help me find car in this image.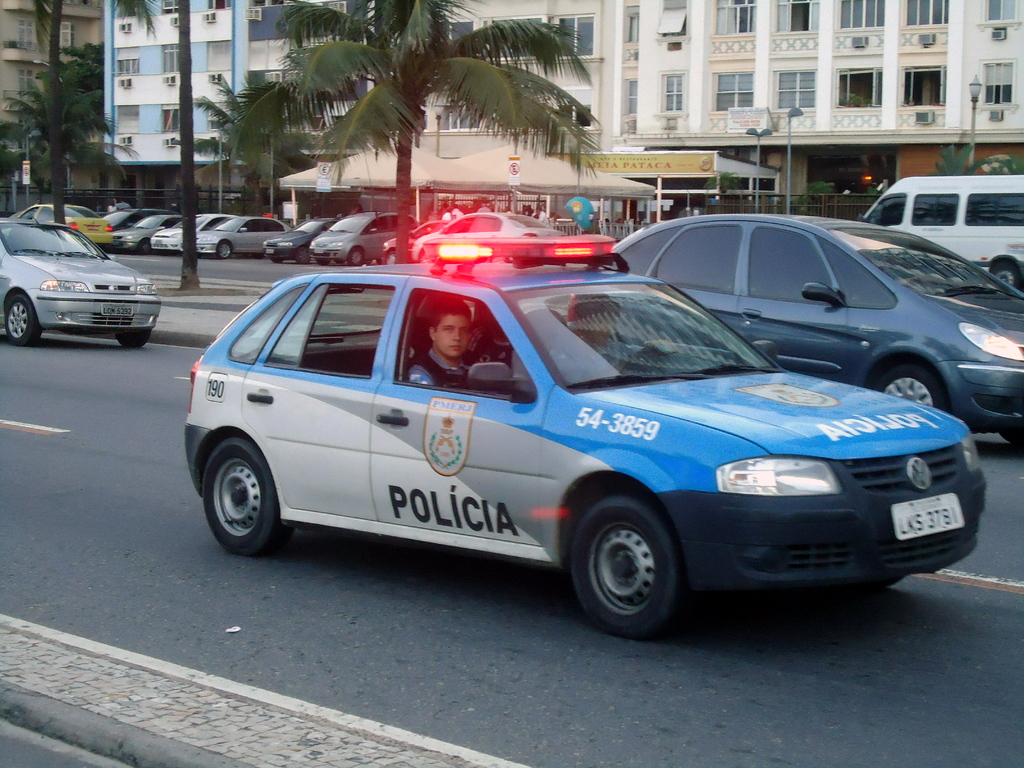
Found it: x1=0 y1=207 x2=163 y2=341.
